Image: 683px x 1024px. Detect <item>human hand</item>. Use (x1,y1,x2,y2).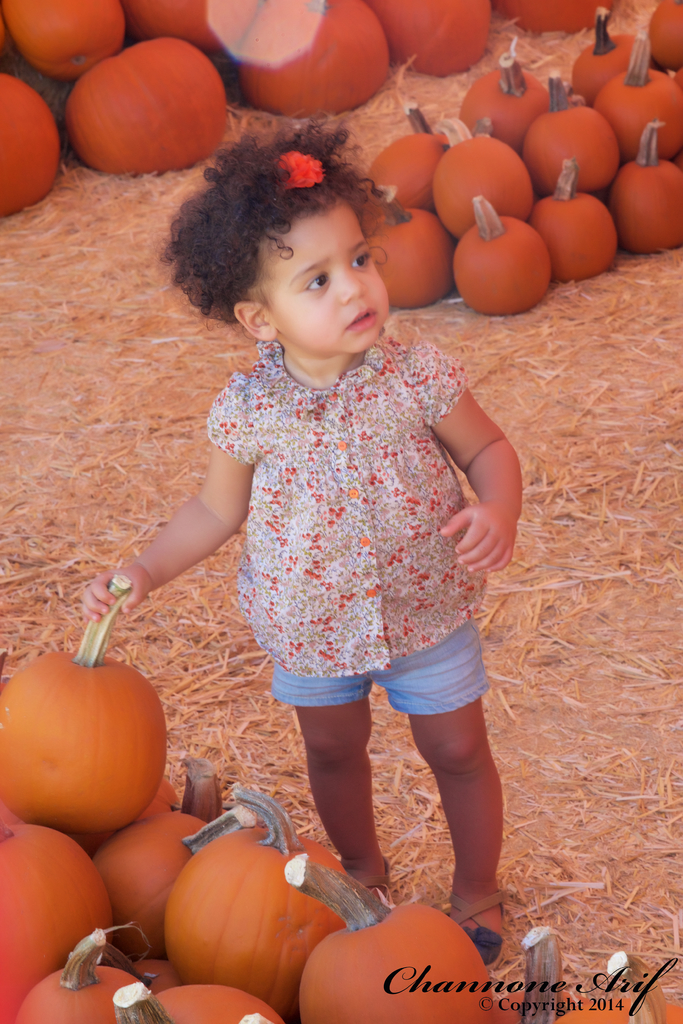
(81,557,156,624).
